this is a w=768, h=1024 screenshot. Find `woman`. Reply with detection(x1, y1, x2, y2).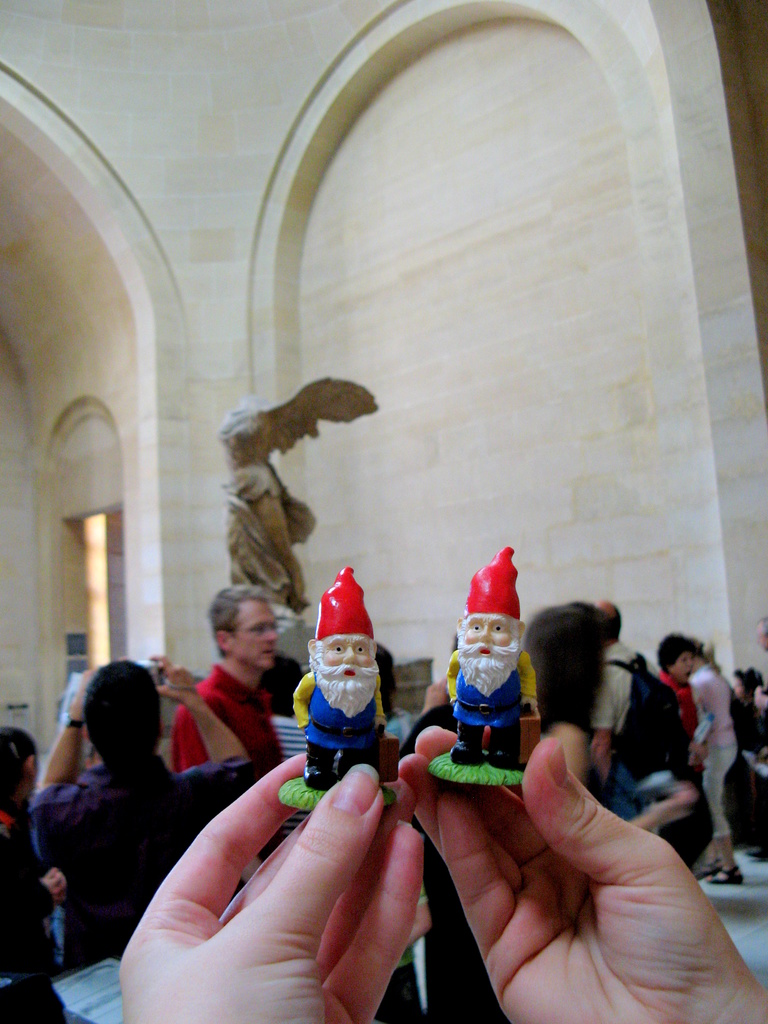
detection(0, 723, 74, 1023).
